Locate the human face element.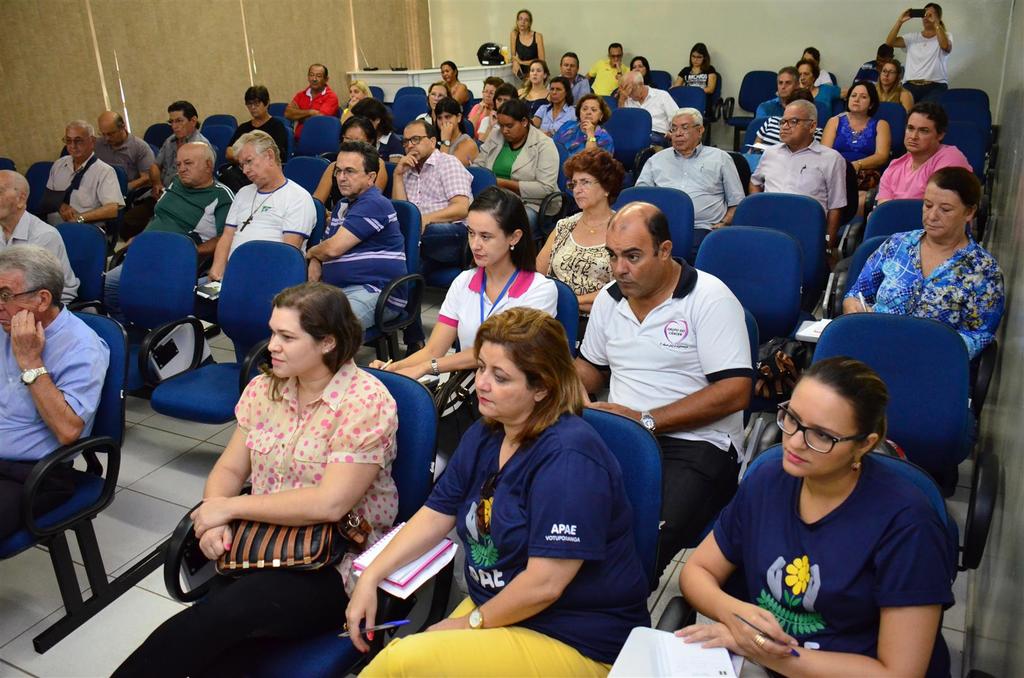
Element bbox: 574,171,605,209.
